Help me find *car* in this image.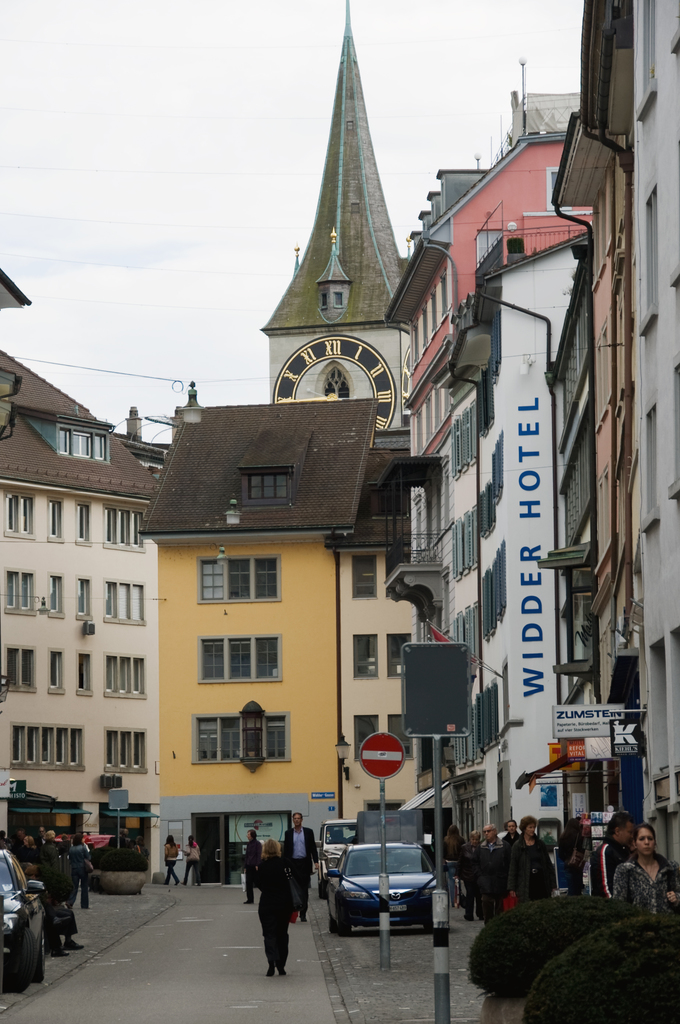
Found it: crop(327, 844, 441, 934).
